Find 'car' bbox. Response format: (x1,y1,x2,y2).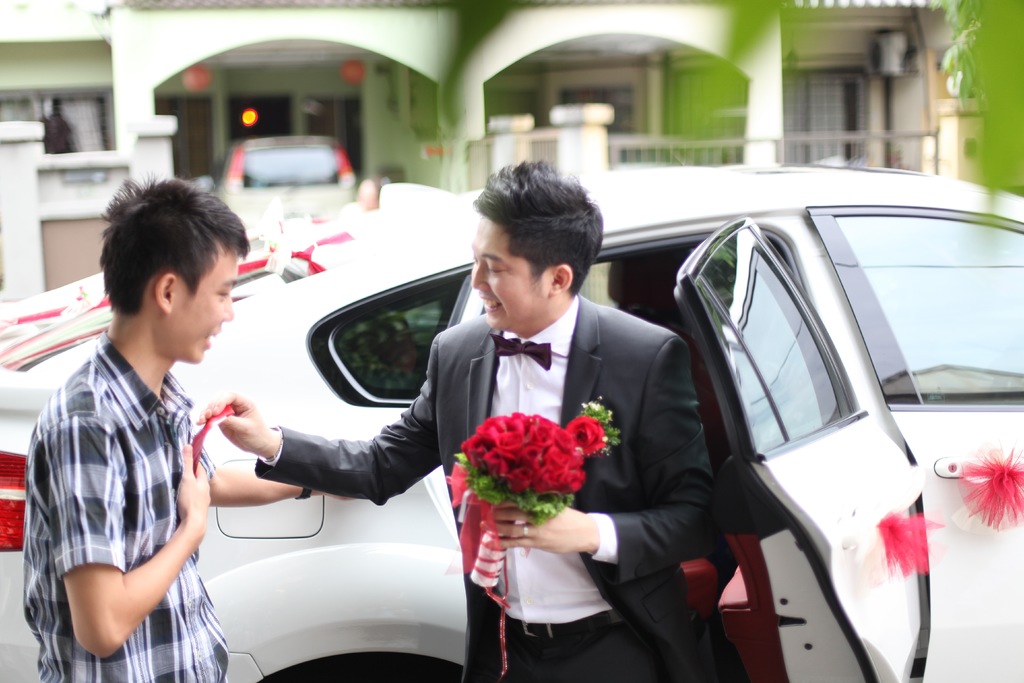
(0,158,1023,682).
